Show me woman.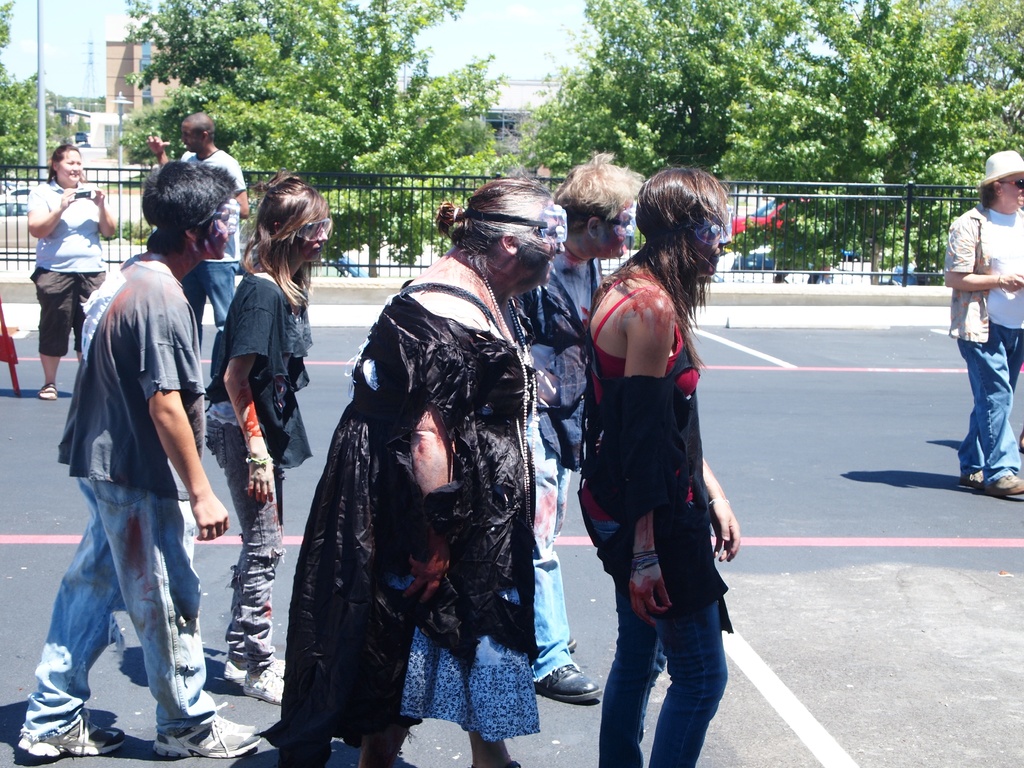
woman is here: x1=199, y1=204, x2=315, y2=500.
